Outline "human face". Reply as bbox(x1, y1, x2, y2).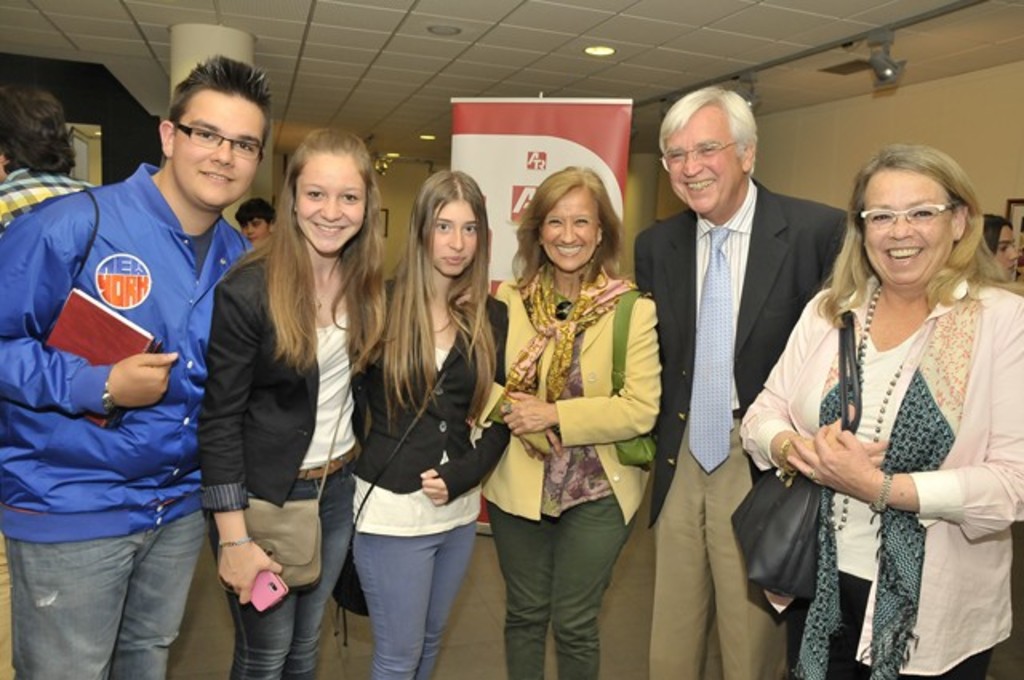
bbox(166, 93, 269, 208).
